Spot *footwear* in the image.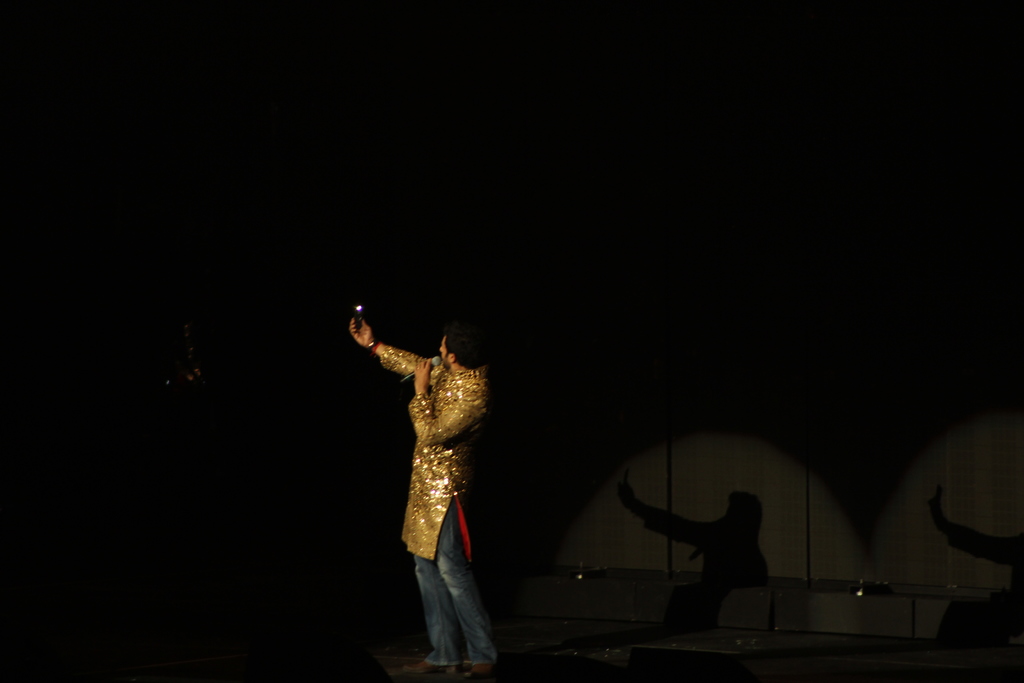
*footwear* found at x1=394, y1=656, x2=454, y2=680.
